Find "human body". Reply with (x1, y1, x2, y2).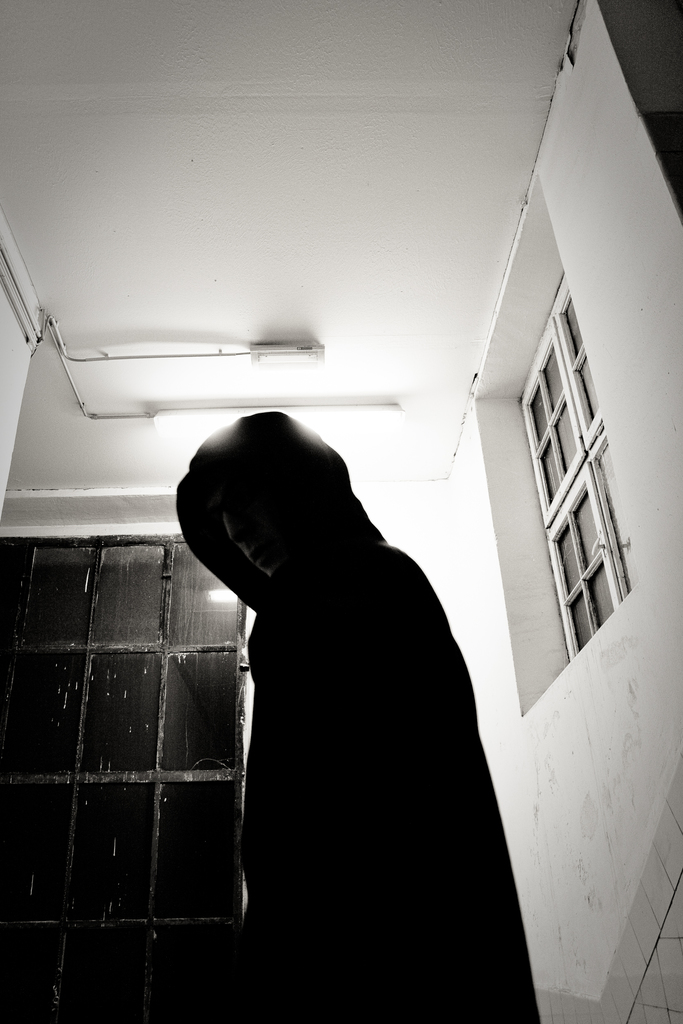
(170, 406, 545, 1021).
